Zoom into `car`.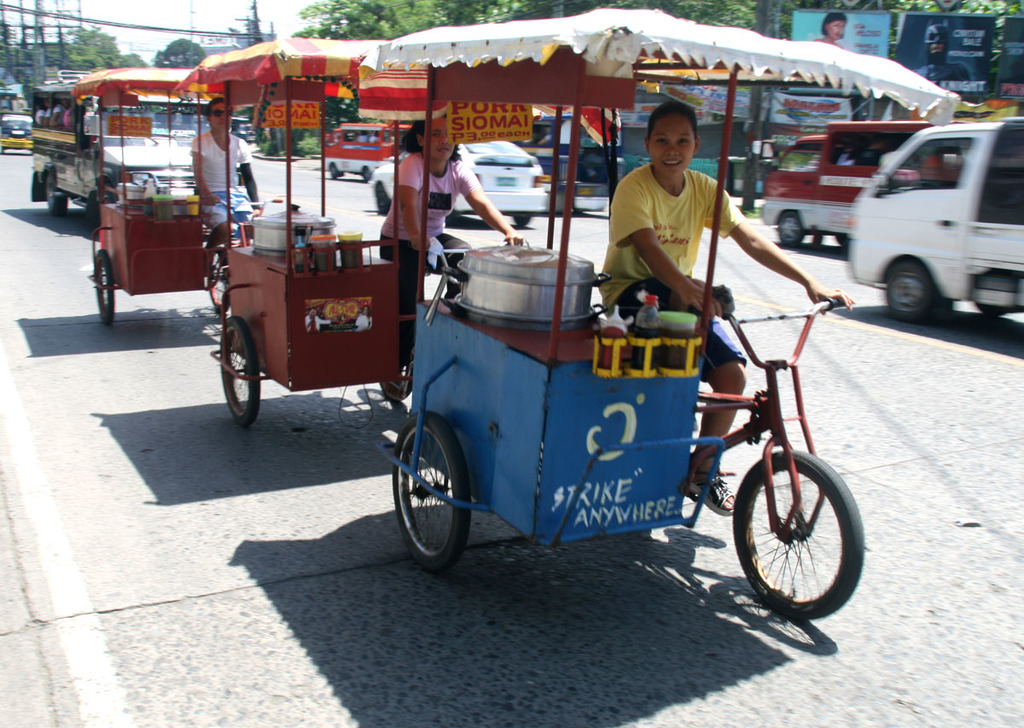
Zoom target: l=371, t=131, r=553, b=240.
